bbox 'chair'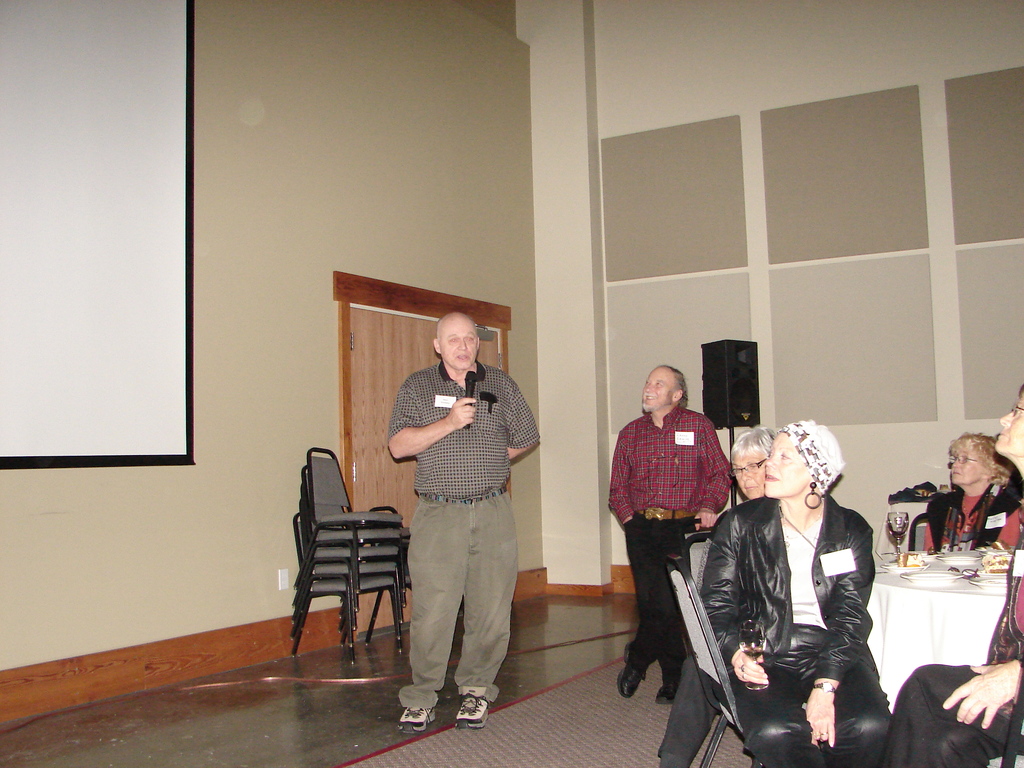
x1=684, y1=527, x2=715, y2=591
